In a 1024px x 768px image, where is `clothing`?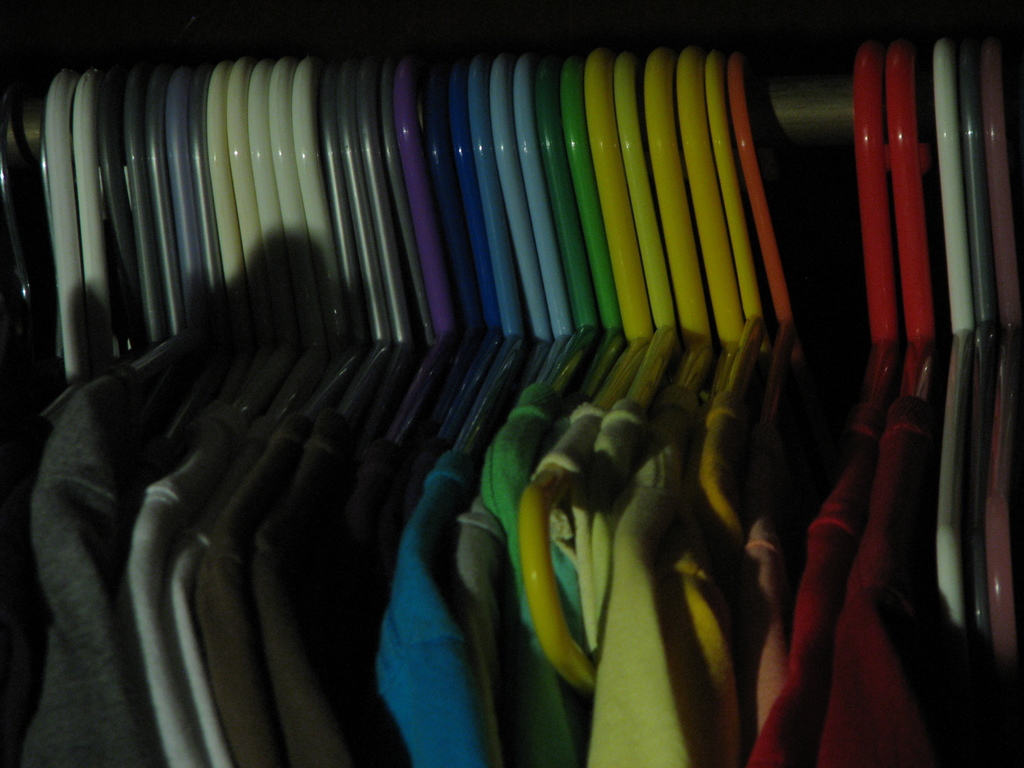
{"x1": 578, "y1": 384, "x2": 739, "y2": 767}.
